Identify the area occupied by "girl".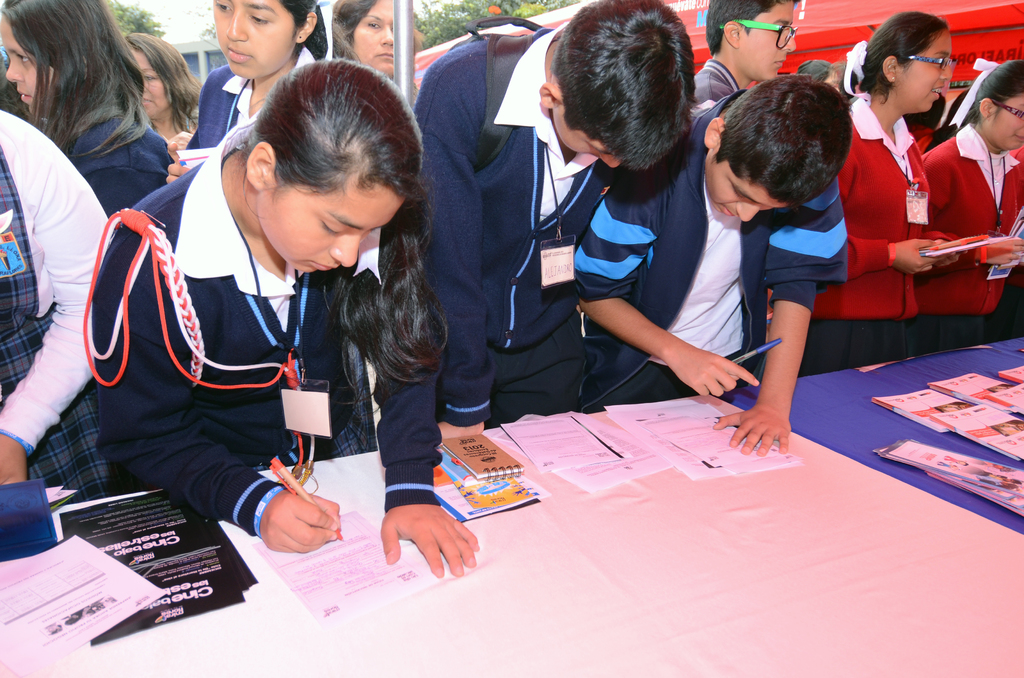
Area: crop(0, 0, 175, 214).
